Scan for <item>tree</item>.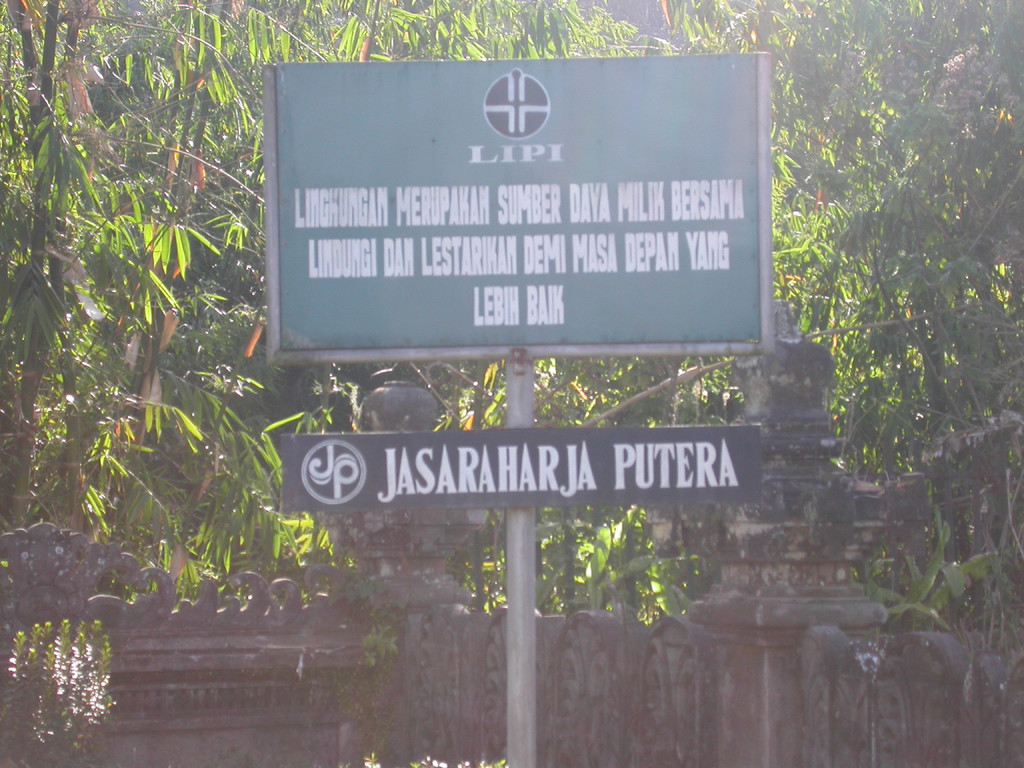
Scan result: (0,0,1023,767).
